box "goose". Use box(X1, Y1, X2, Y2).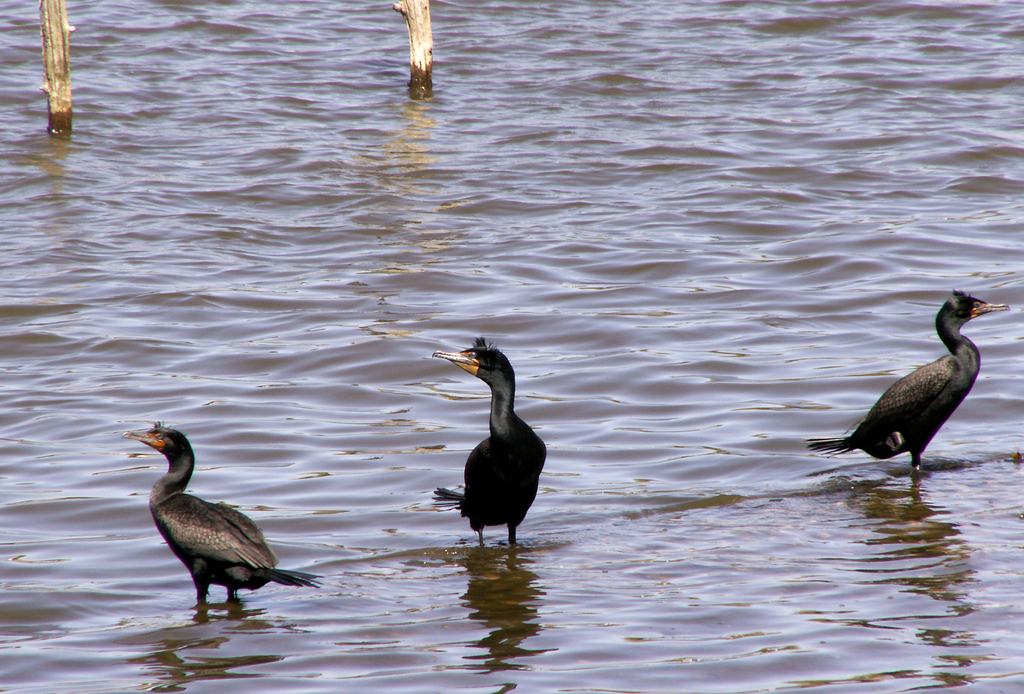
box(130, 428, 319, 611).
